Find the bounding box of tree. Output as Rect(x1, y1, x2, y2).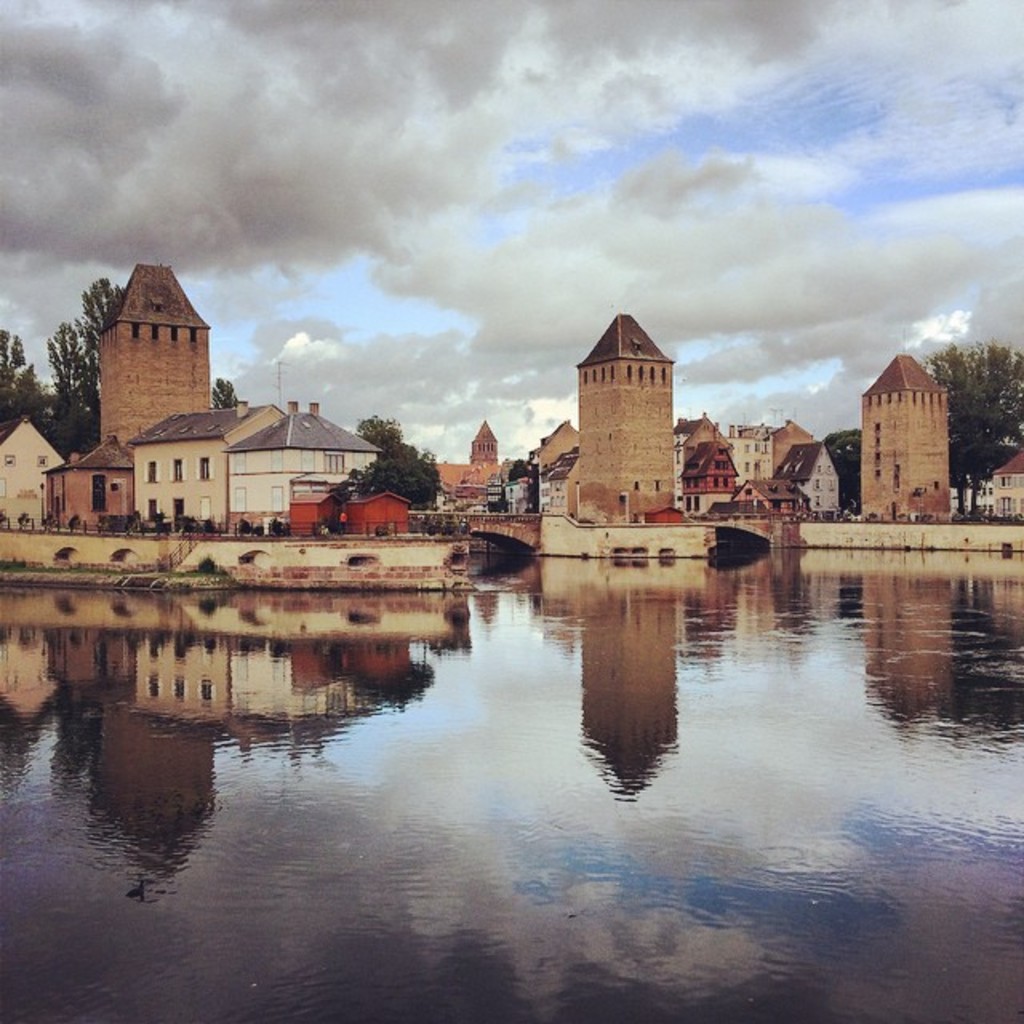
Rect(922, 333, 1022, 488).
